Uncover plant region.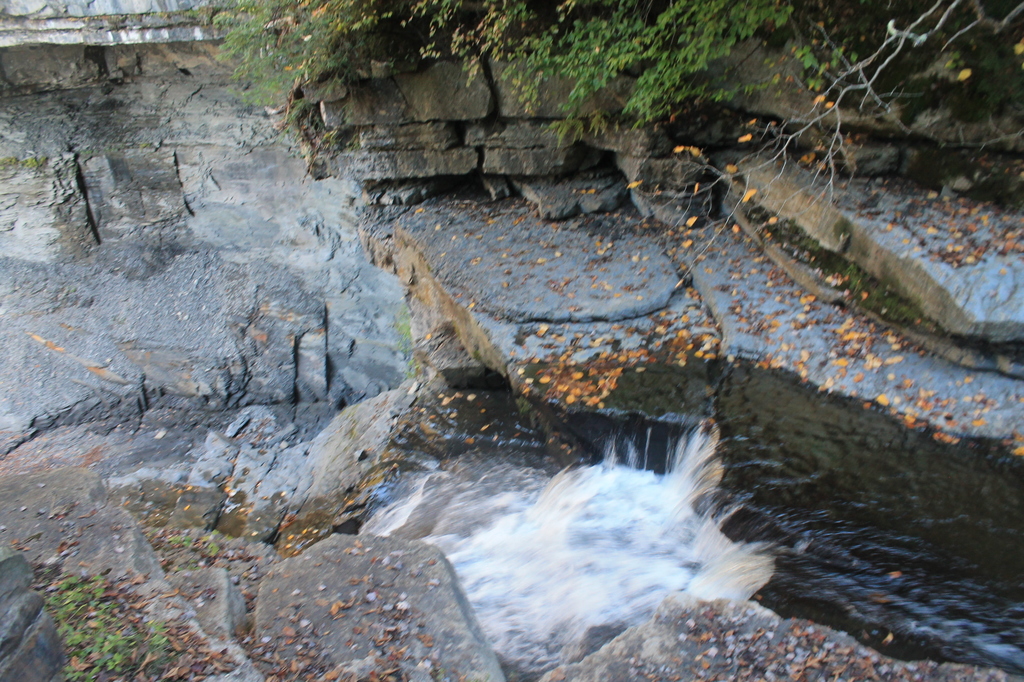
Uncovered: {"x1": 0, "y1": 154, "x2": 40, "y2": 172}.
